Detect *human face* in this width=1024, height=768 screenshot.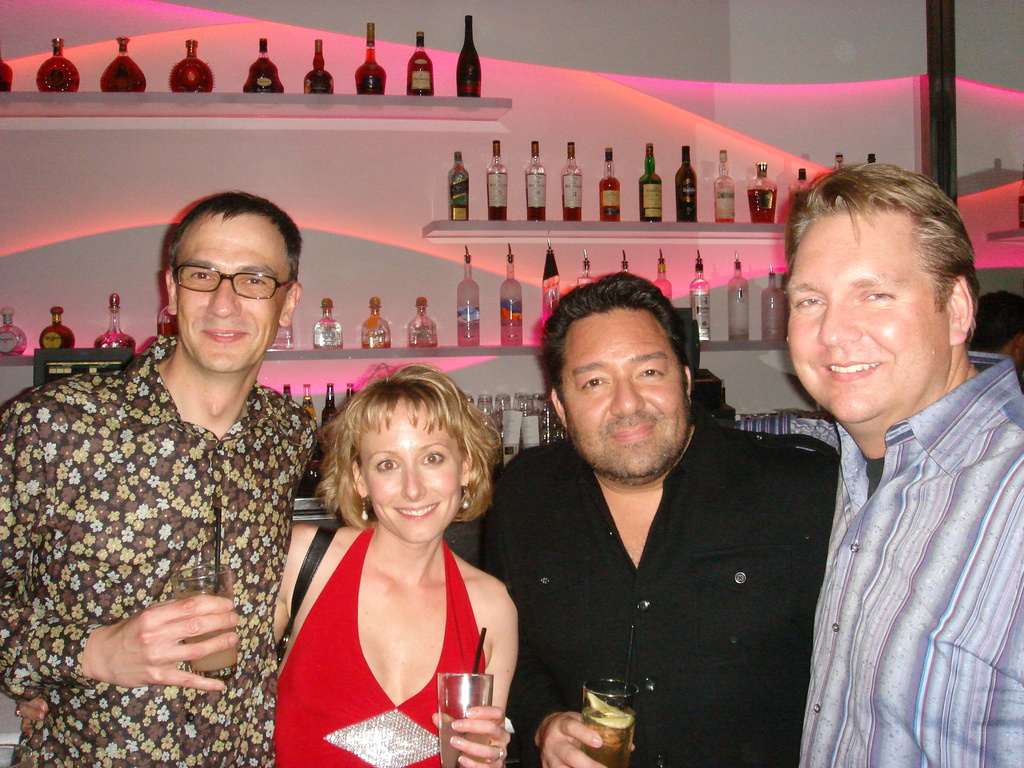
Detection: [x1=173, y1=213, x2=285, y2=367].
